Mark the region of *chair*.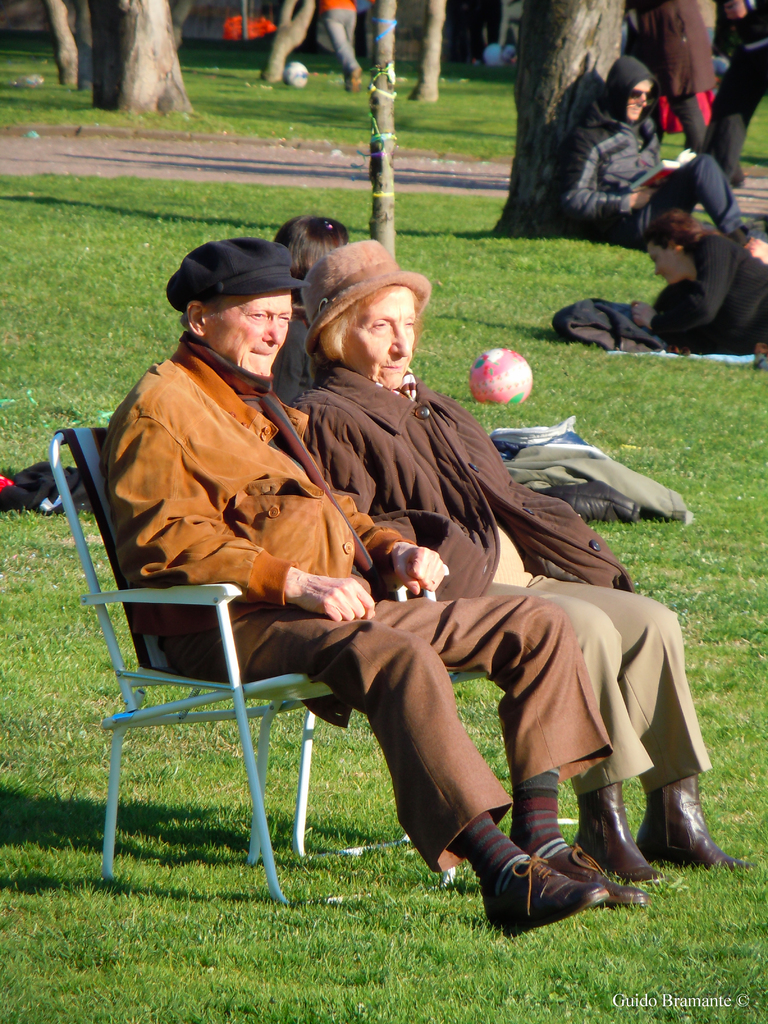
Region: (58, 467, 392, 900).
